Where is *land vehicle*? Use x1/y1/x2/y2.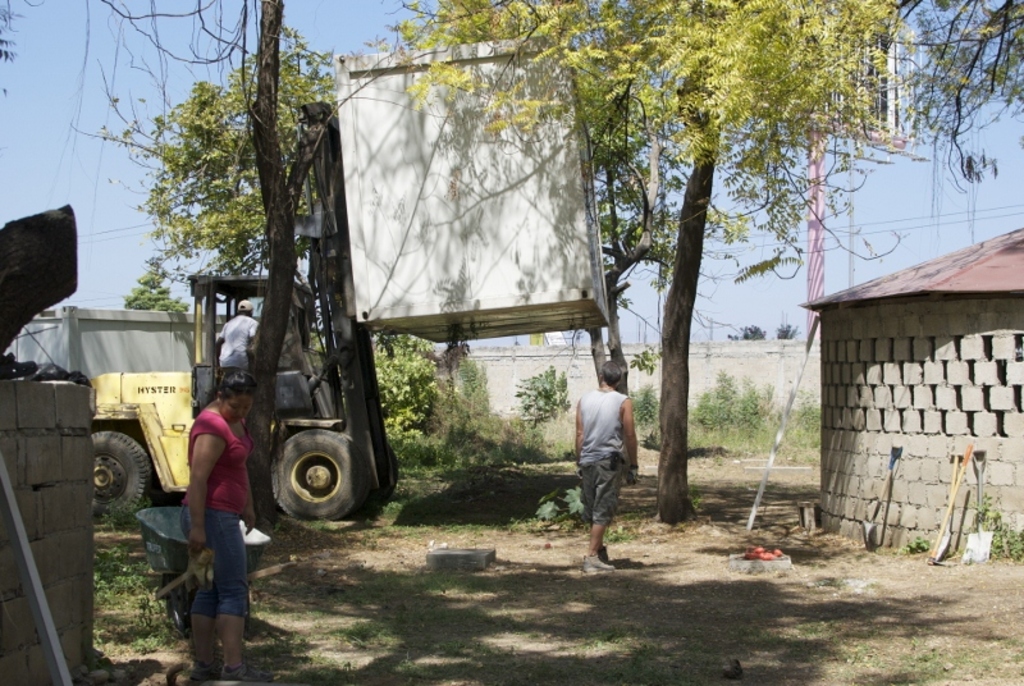
32/274/293/544.
